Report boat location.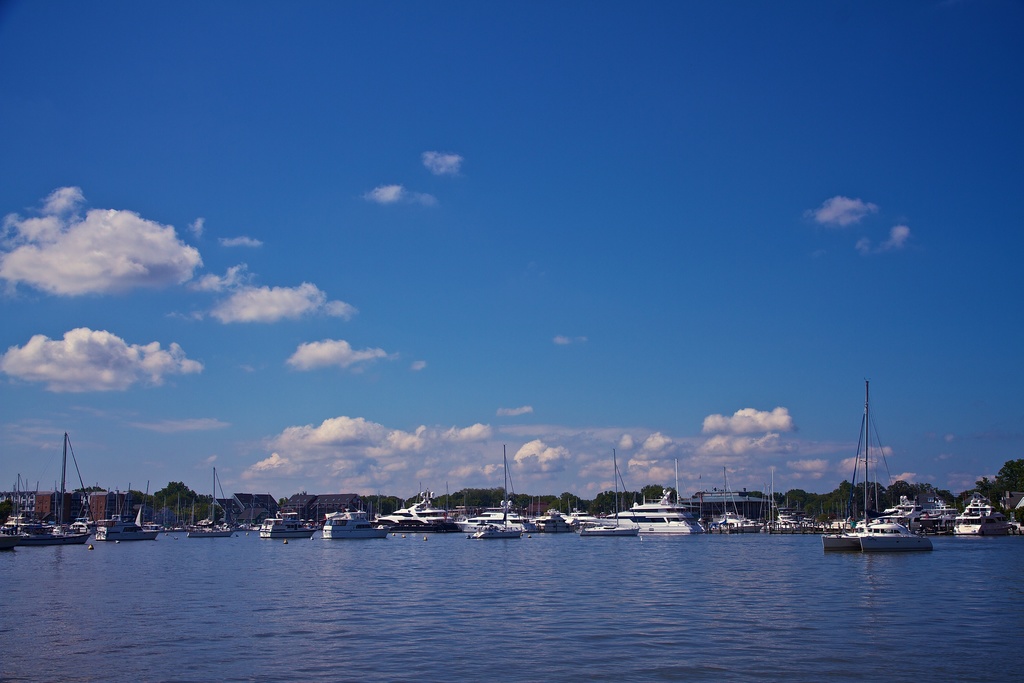
Report: left=948, top=491, right=1005, bottom=534.
